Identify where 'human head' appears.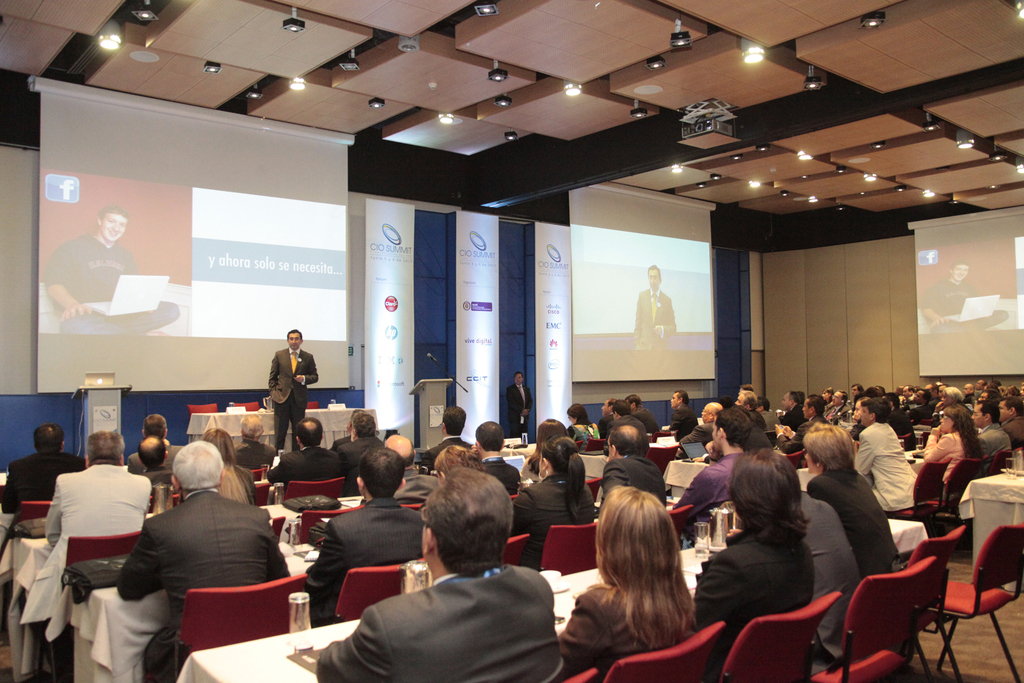
Appears at 861,397,891,428.
